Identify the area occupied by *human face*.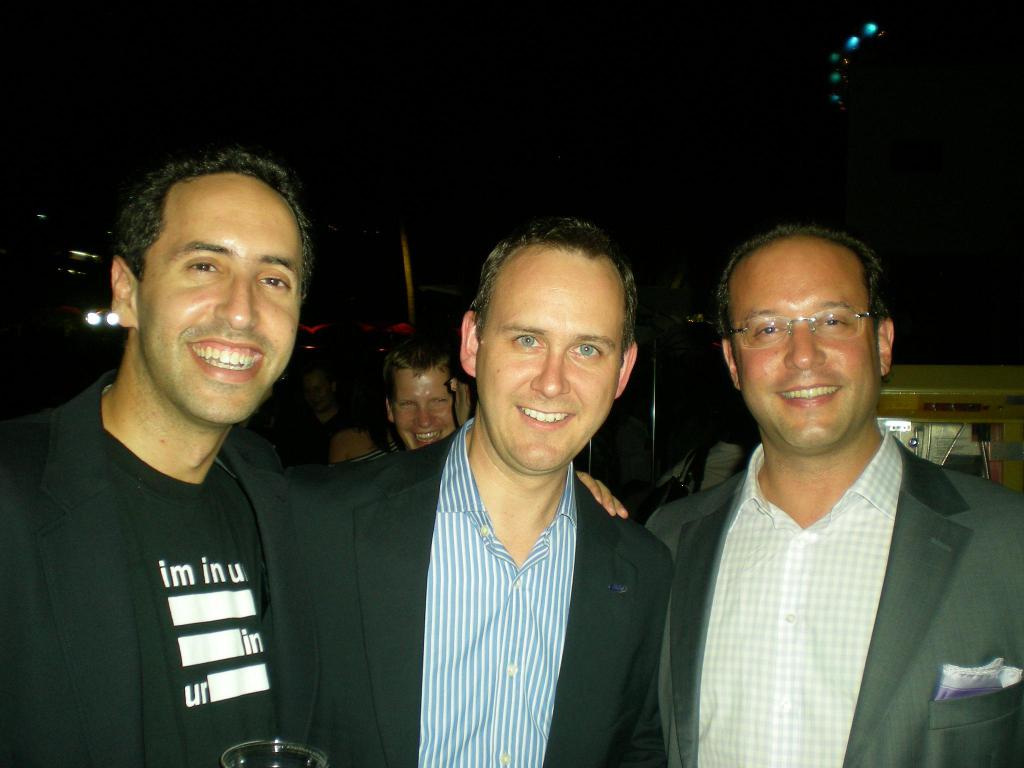
Area: locate(477, 244, 623, 465).
